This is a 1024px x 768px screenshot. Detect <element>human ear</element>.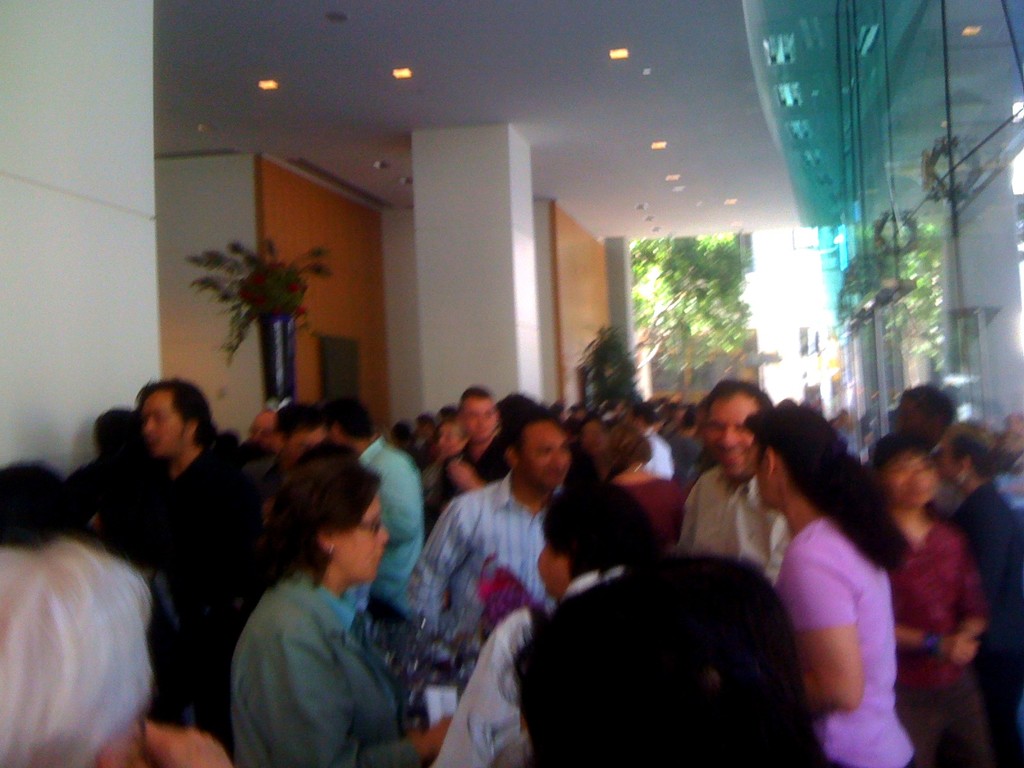
316:525:334:556.
